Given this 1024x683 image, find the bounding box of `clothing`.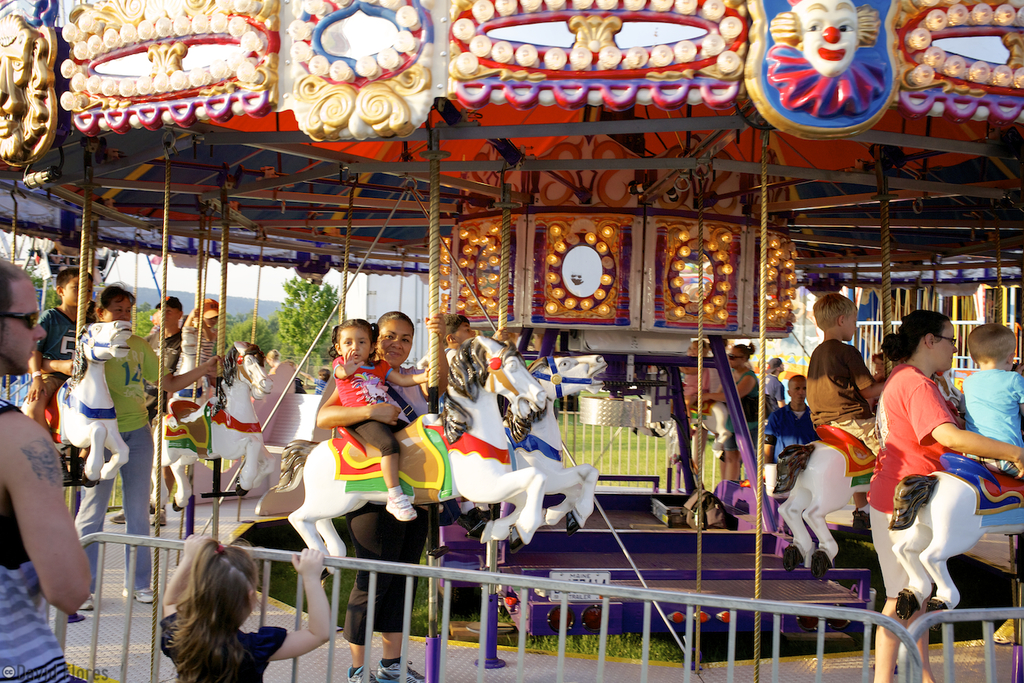
[x1=330, y1=353, x2=410, y2=455].
